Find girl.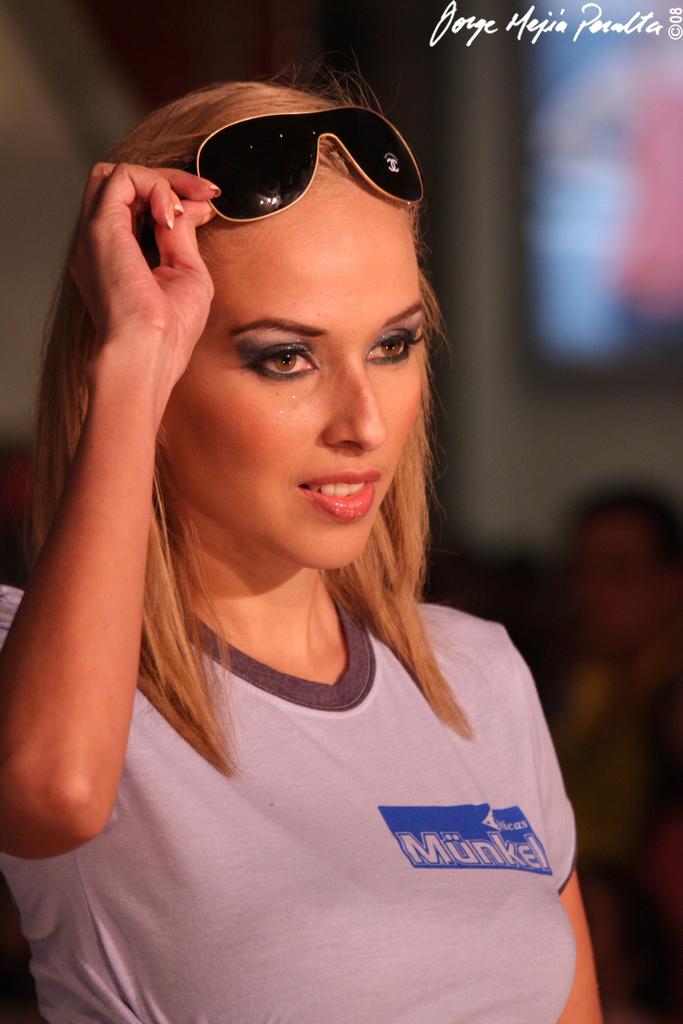
(left=0, top=58, right=607, bottom=1023).
